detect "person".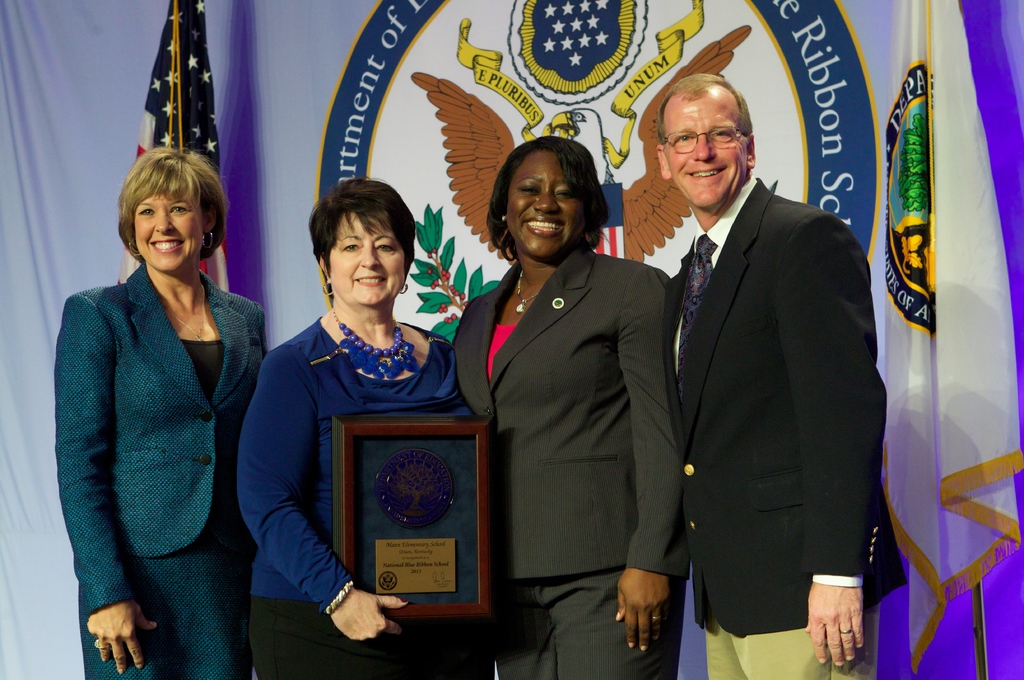
Detected at (234, 164, 477, 679).
